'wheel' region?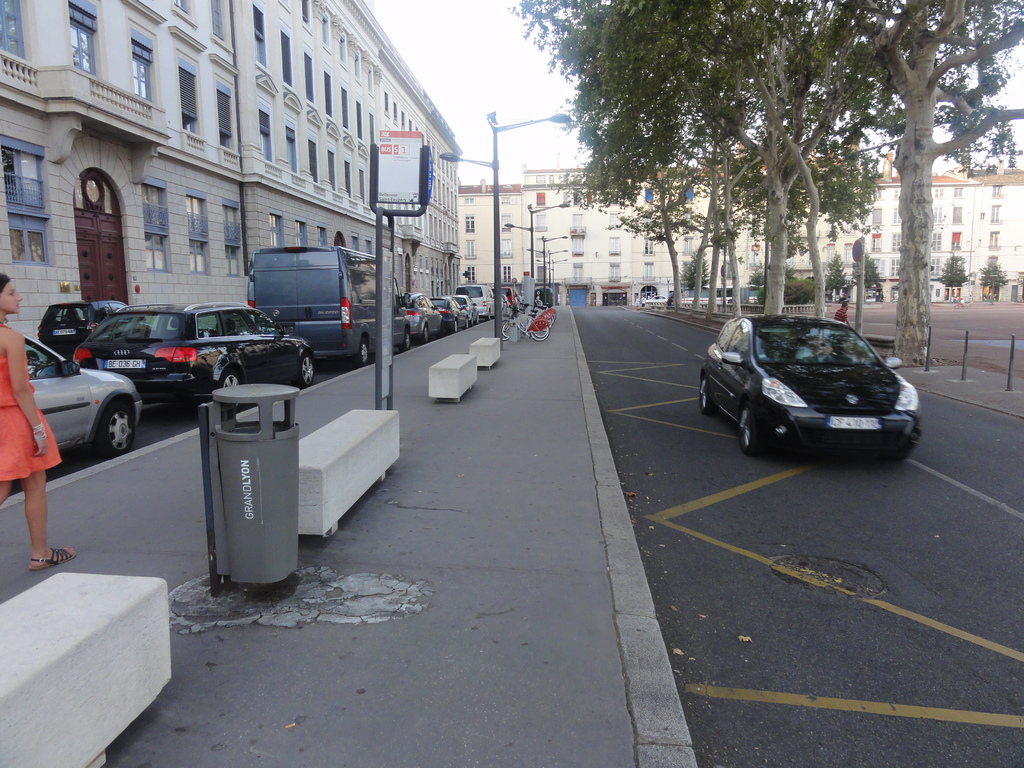
x1=502, y1=323, x2=508, y2=339
